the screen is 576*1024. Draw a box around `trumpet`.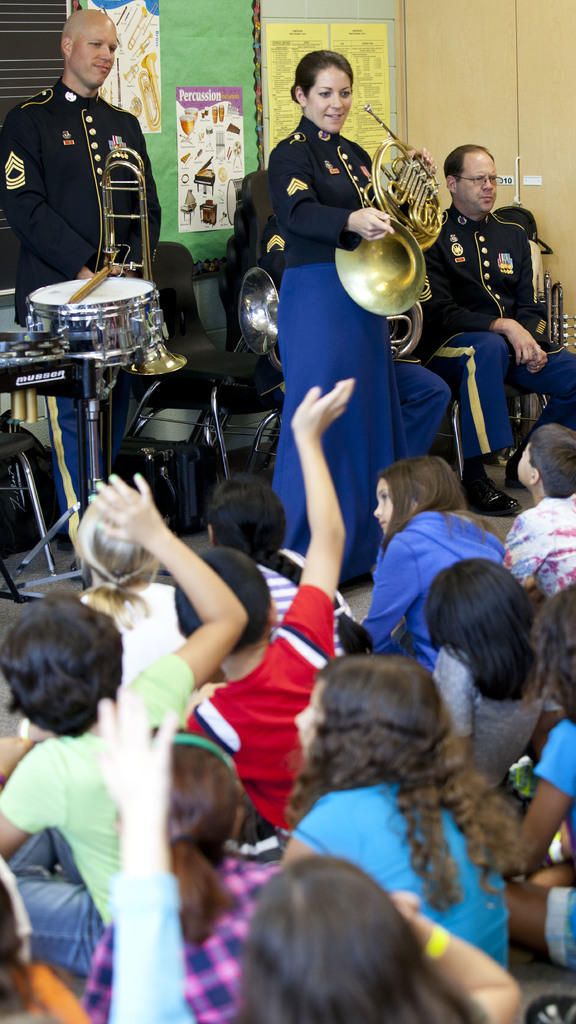
region(388, 301, 427, 362).
